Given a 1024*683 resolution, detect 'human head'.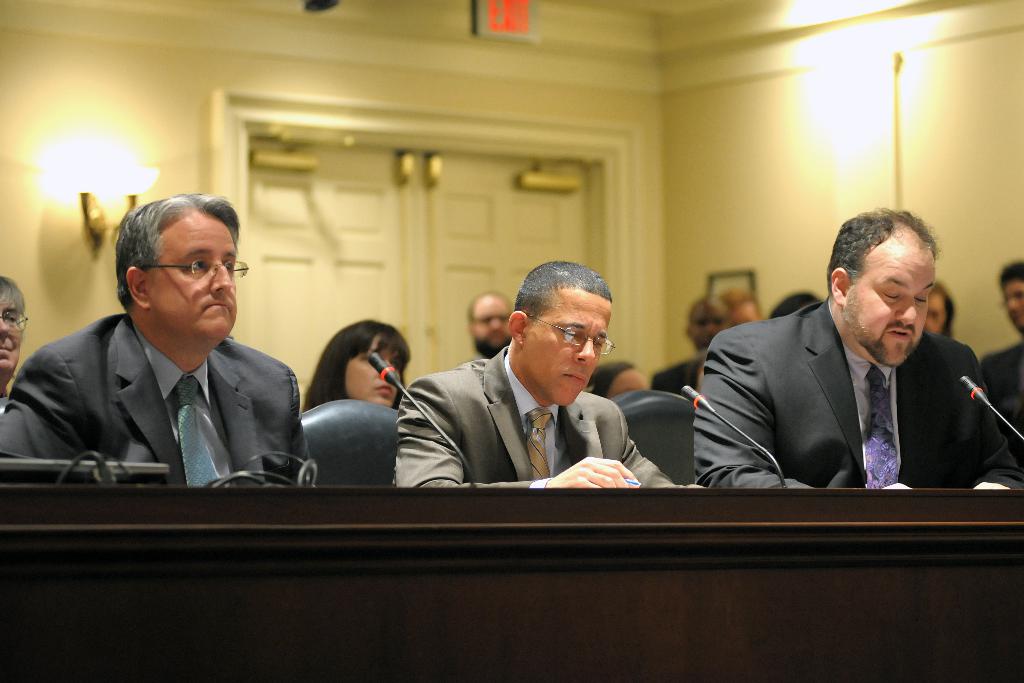
[x1=687, y1=295, x2=728, y2=350].
